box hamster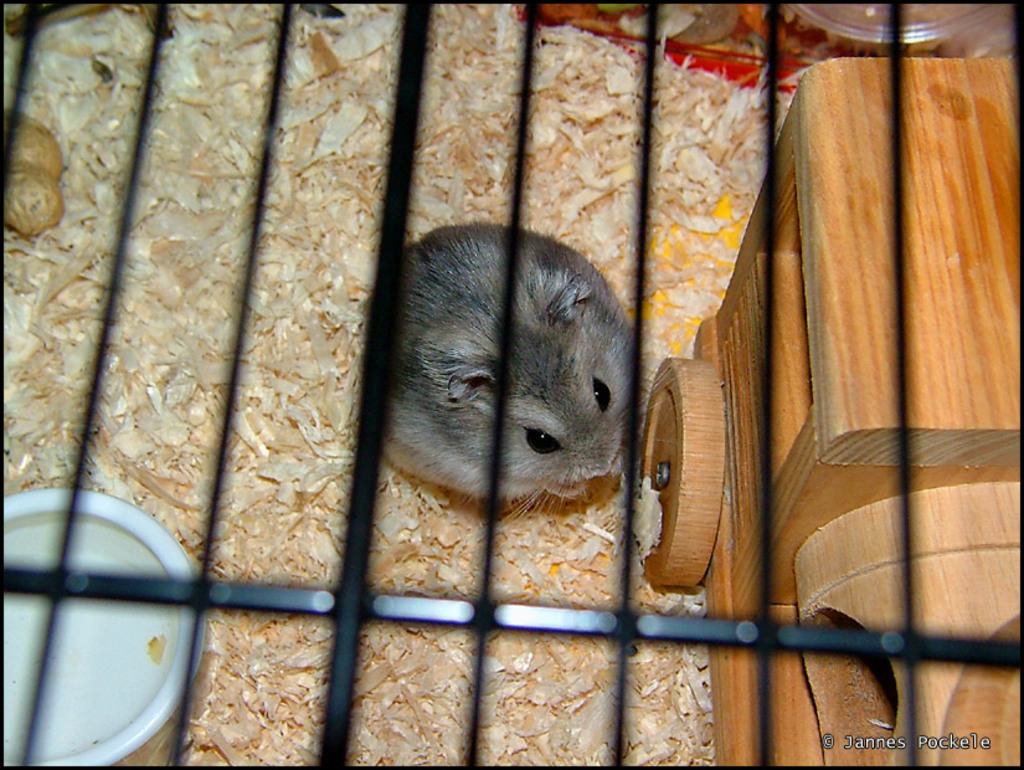
361,216,688,519
